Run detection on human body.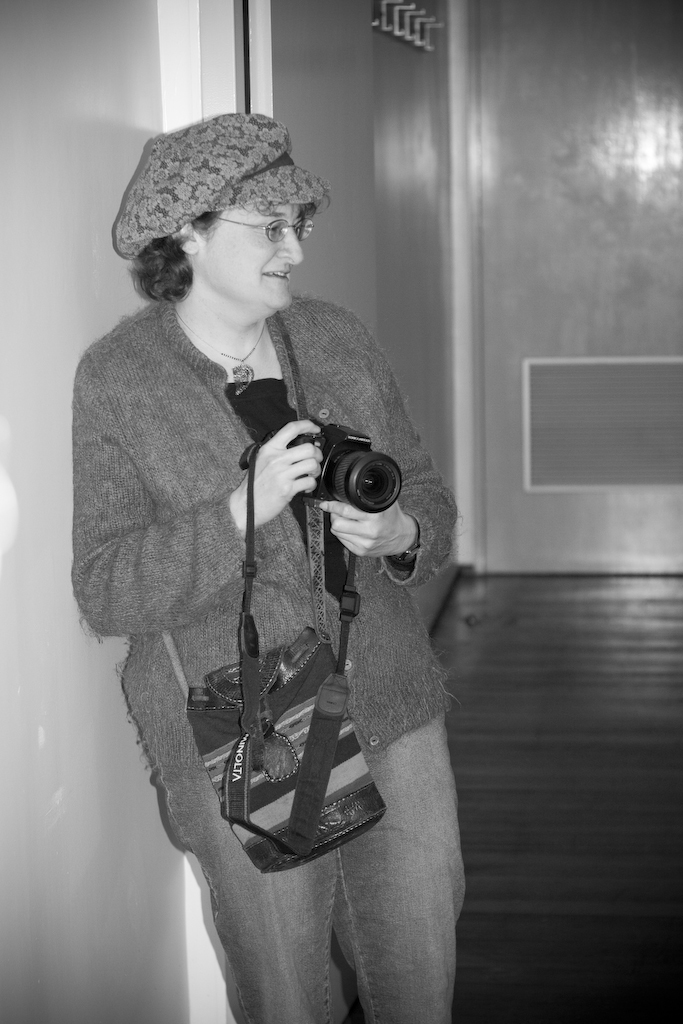
Result: region(46, 213, 455, 985).
